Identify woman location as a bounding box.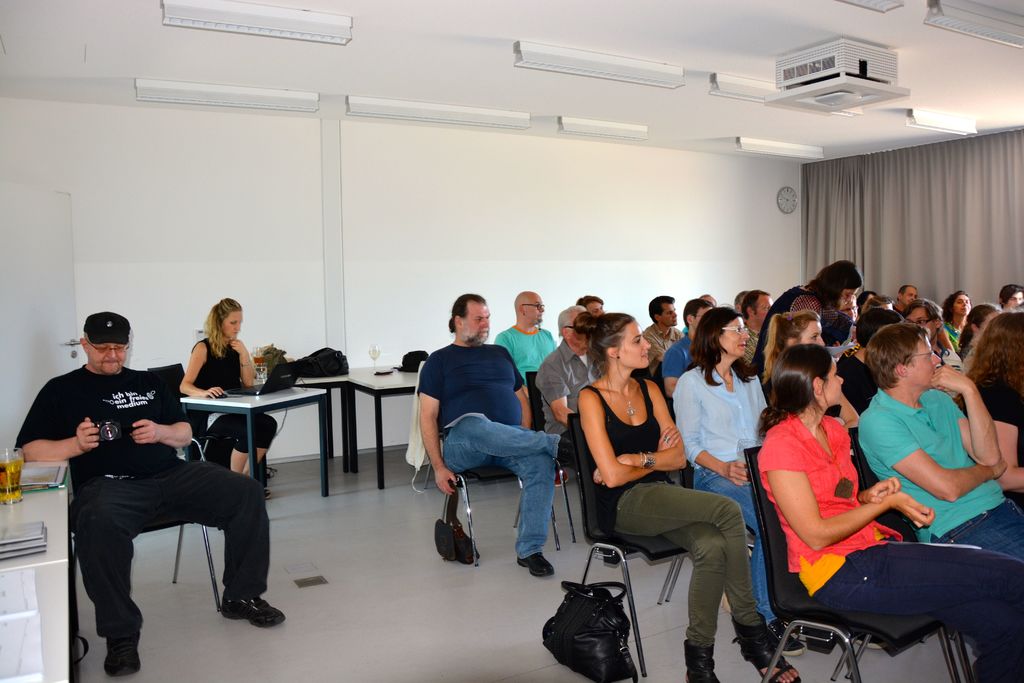
[x1=671, y1=312, x2=813, y2=657].
